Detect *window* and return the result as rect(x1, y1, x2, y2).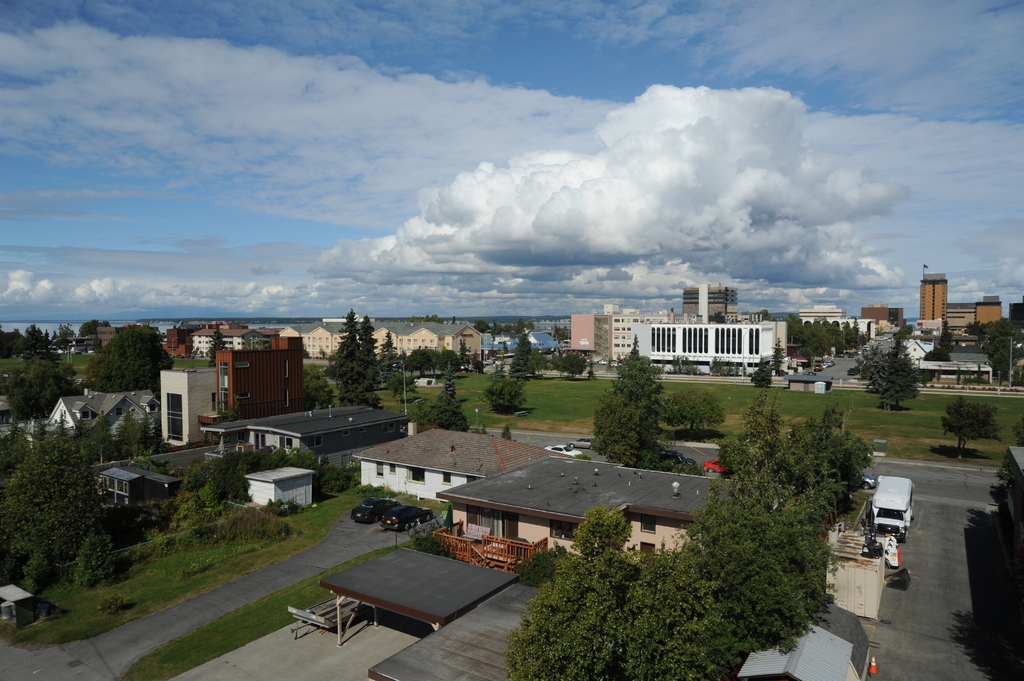
rect(305, 434, 324, 445).
